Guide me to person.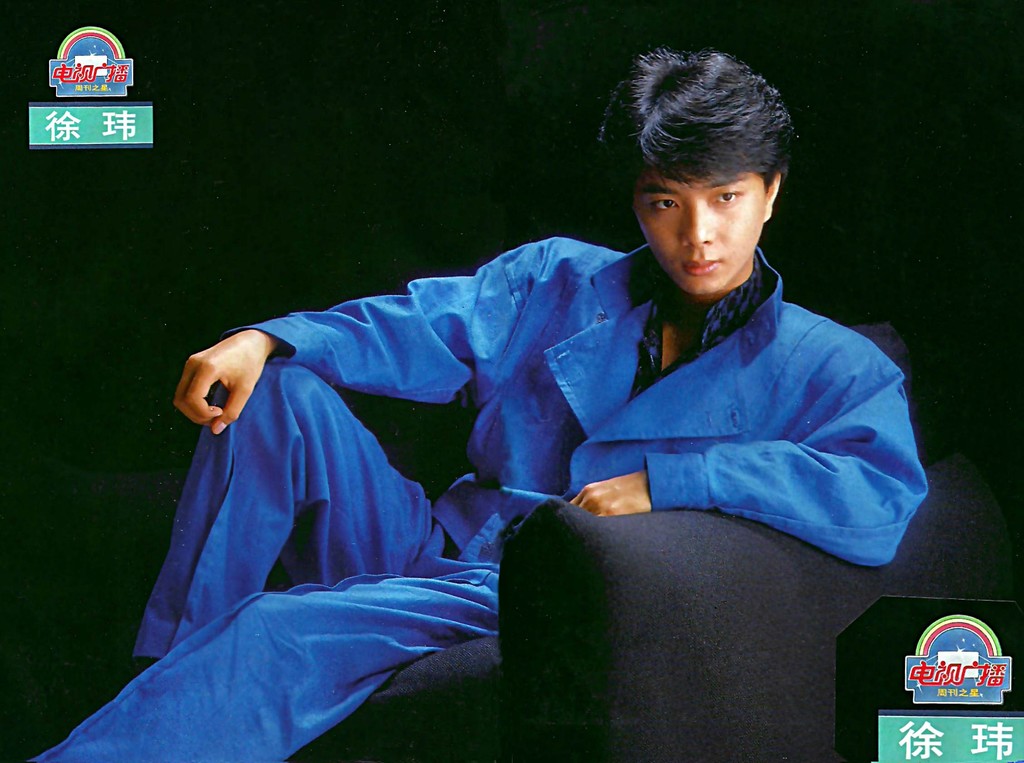
Guidance: rect(18, 51, 931, 762).
